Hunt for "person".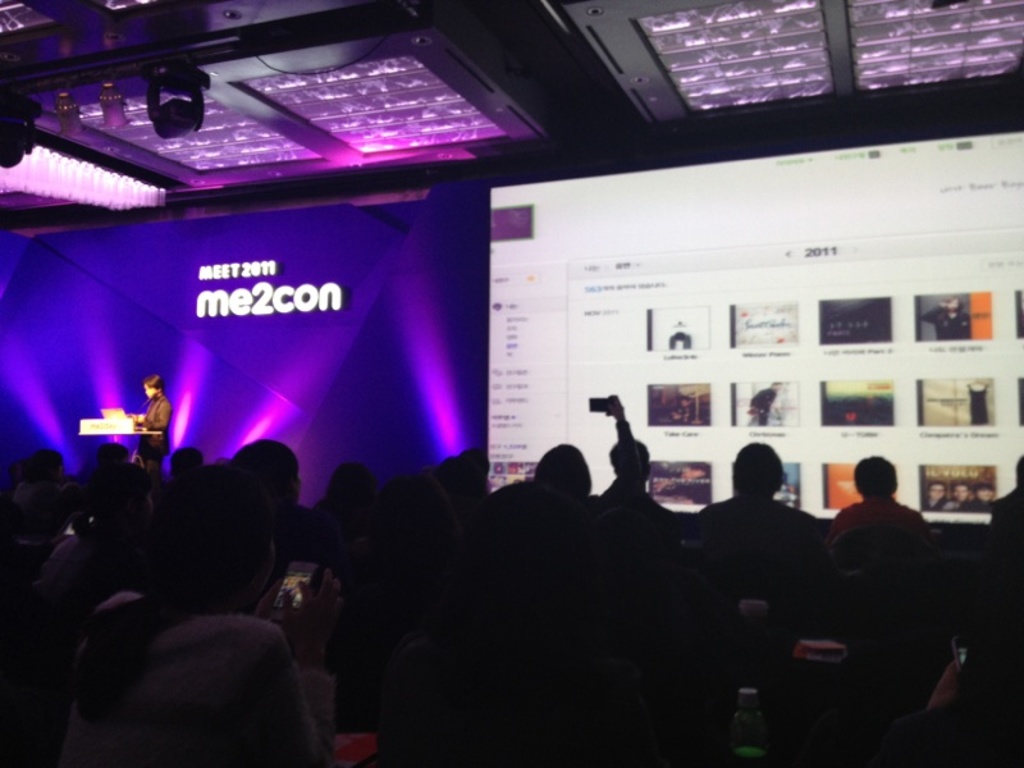
Hunted down at [589, 434, 680, 614].
